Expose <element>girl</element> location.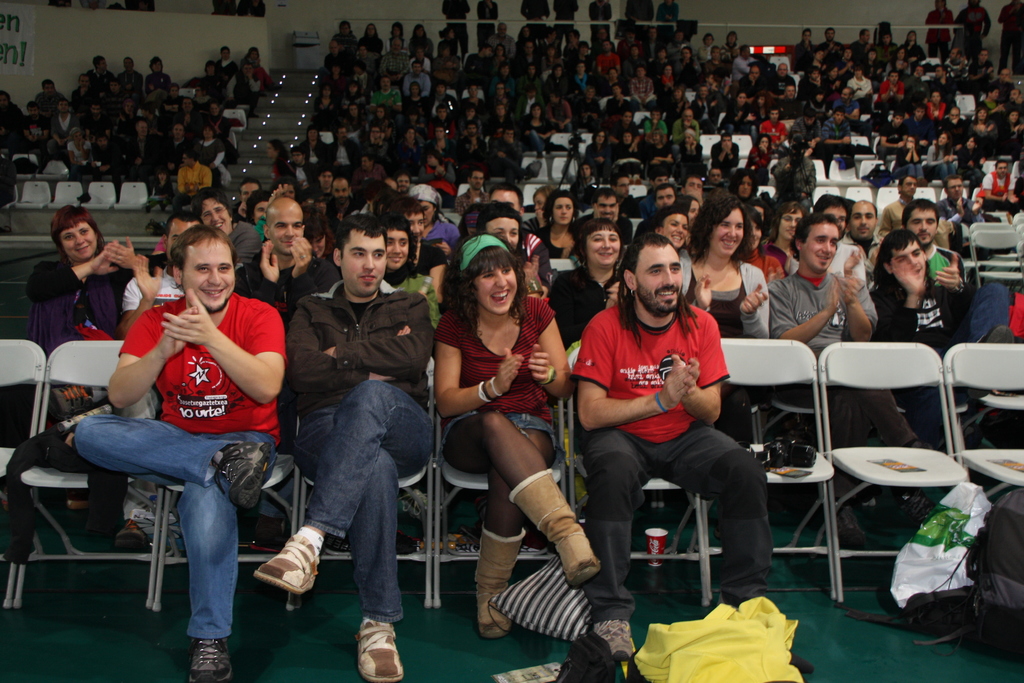
Exposed at (x1=268, y1=141, x2=297, y2=186).
